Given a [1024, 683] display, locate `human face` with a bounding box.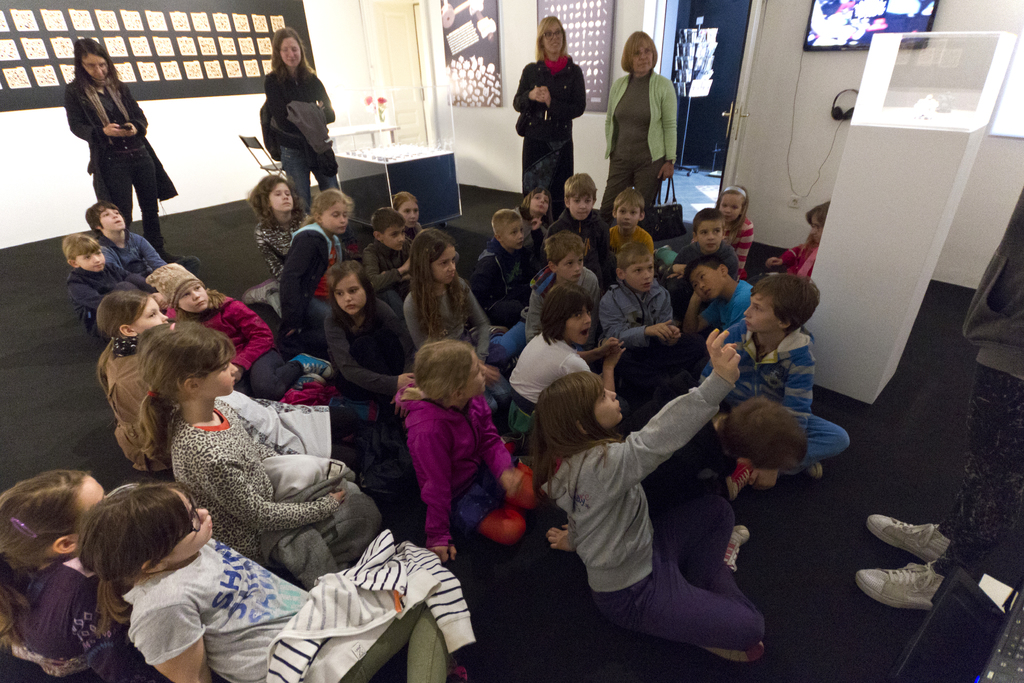
Located: rect(463, 359, 488, 393).
